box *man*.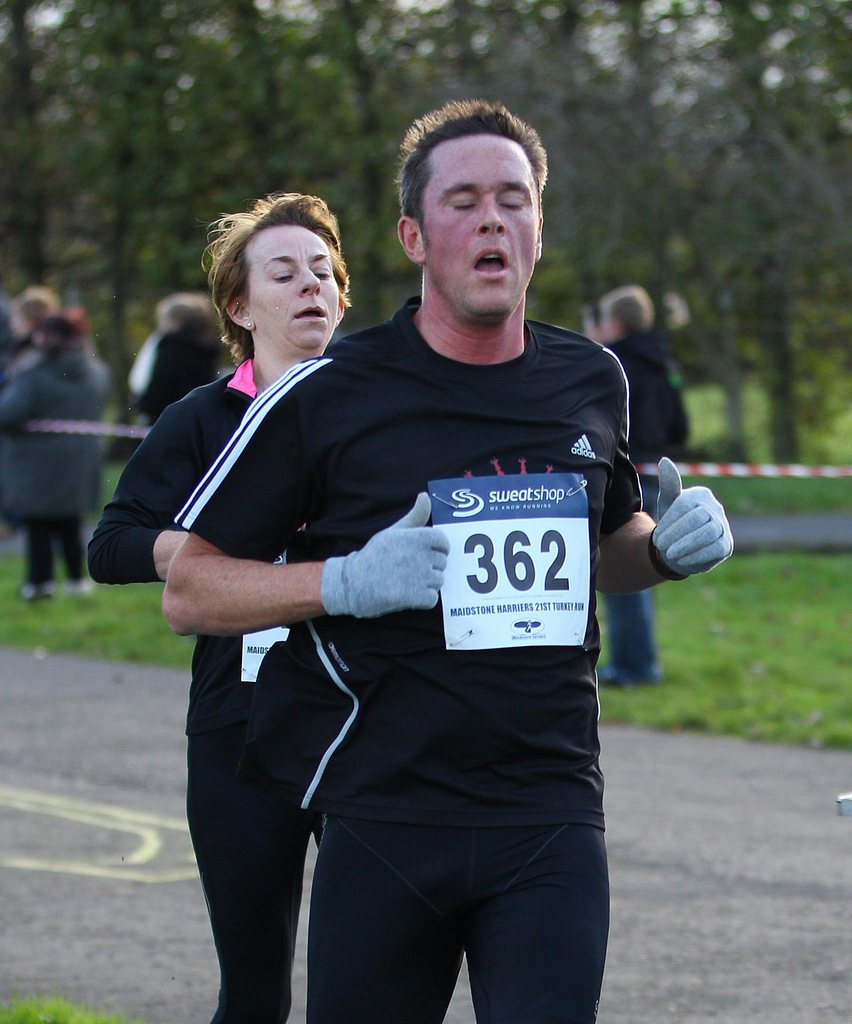
<region>587, 285, 691, 691</region>.
